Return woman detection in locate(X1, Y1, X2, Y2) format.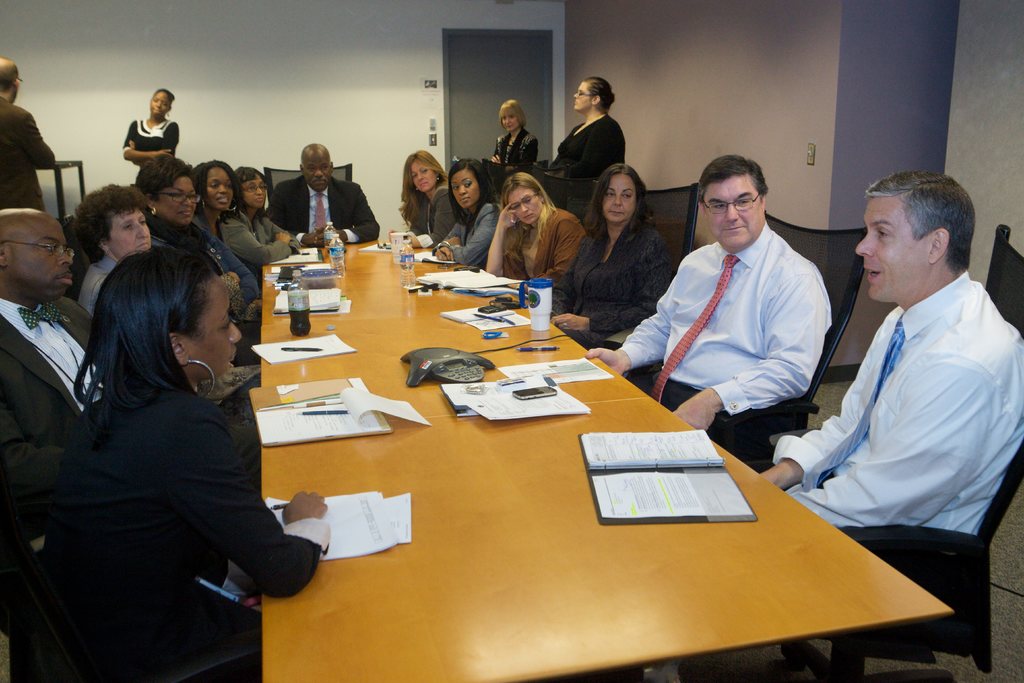
locate(123, 83, 184, 188).
